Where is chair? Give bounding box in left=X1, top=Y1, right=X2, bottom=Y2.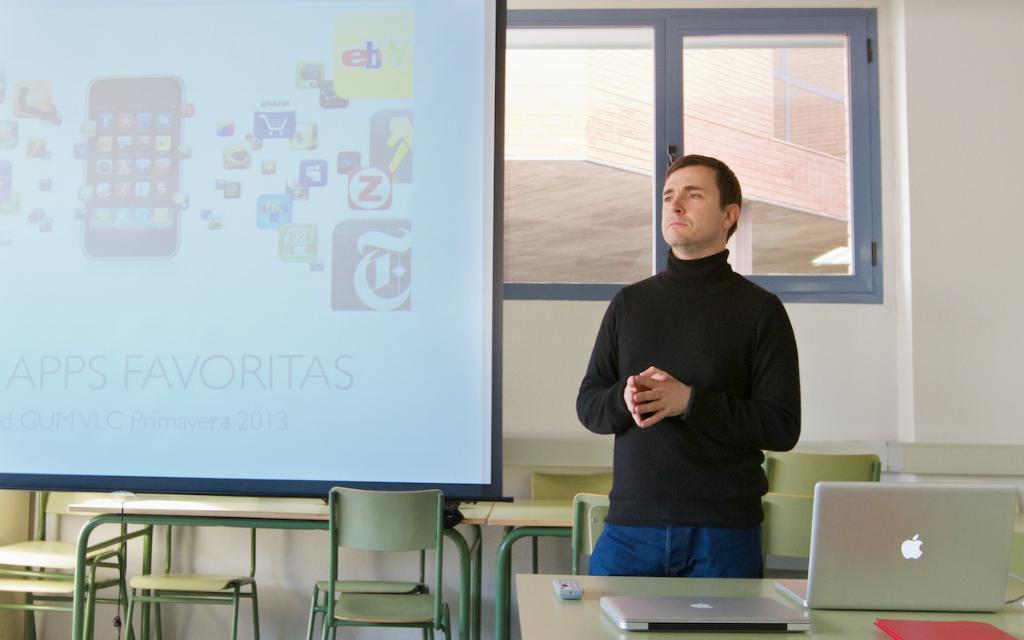
left=519, top=476, right=620, bottom=572.
